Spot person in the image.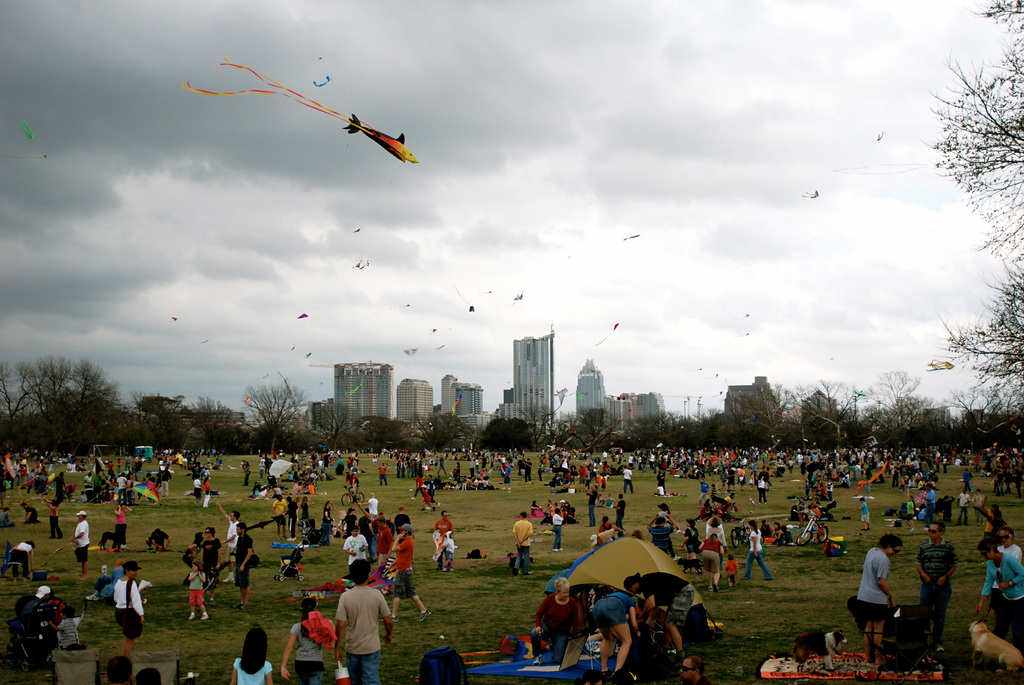
person found at l=623, t=571, r=701, b=652.
